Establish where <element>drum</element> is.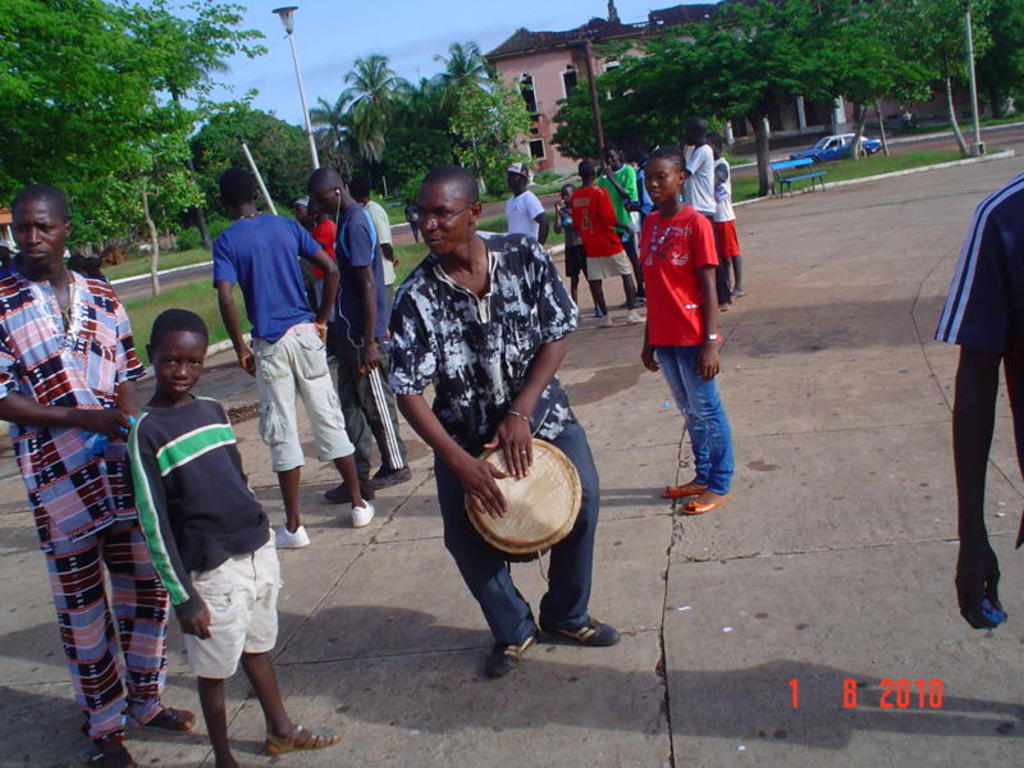
Established at pyautogui.locateOnScreen(466, 433, 577, 557).
